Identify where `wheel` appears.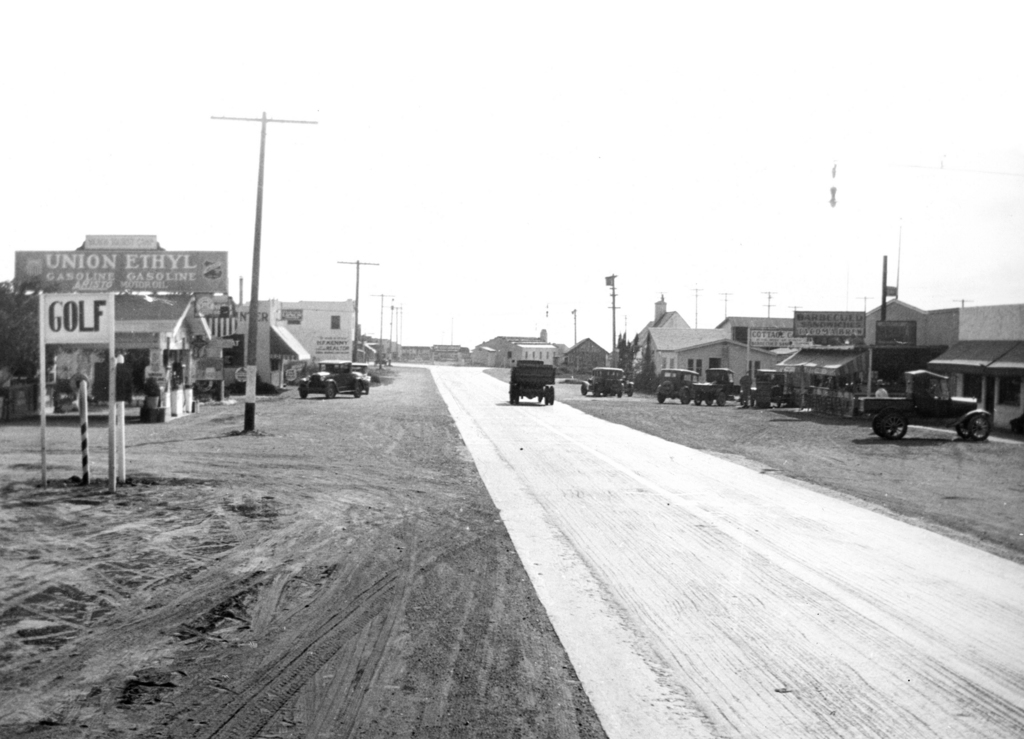
Appears at x1=681 y1=393 x2=691 y2=404.
